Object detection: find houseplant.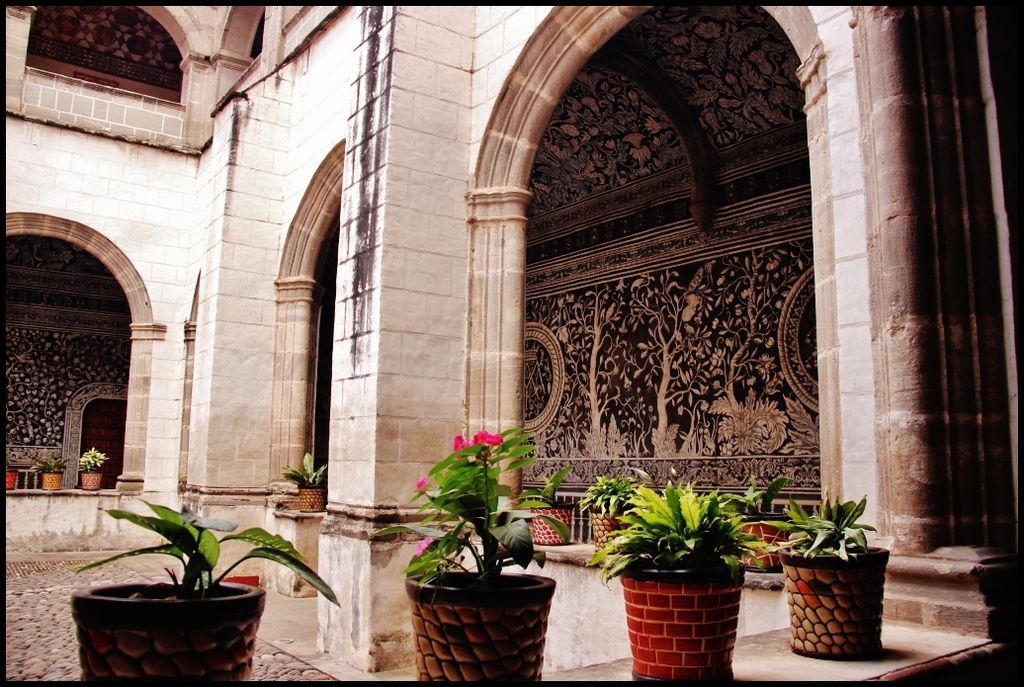
{"x1": 25, "y1": 460, "x2": 37, "y2": 486}.
